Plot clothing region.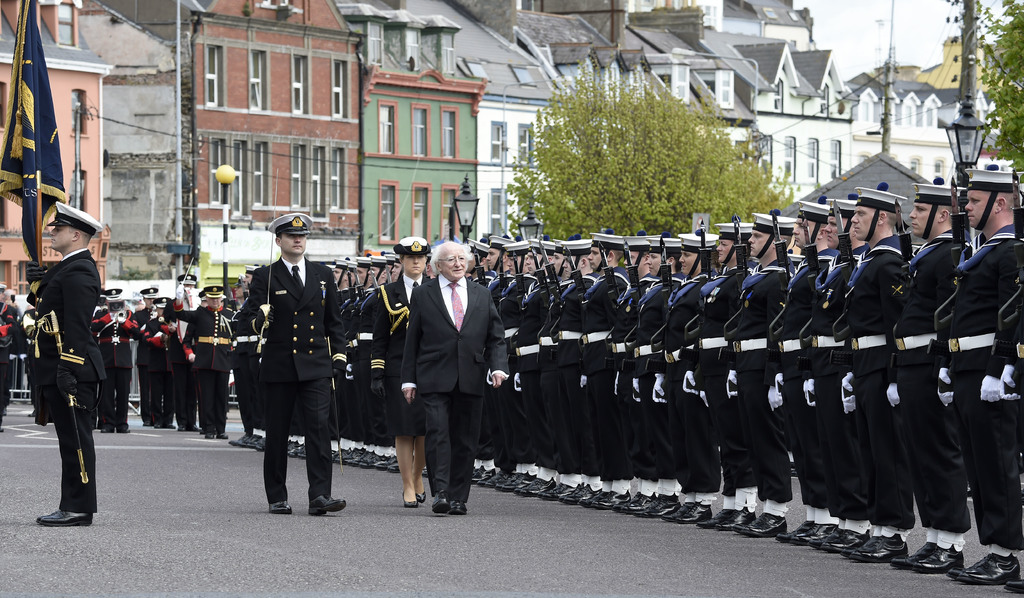
Plotted at [left=25, top=313, right=53, bottom=396].
